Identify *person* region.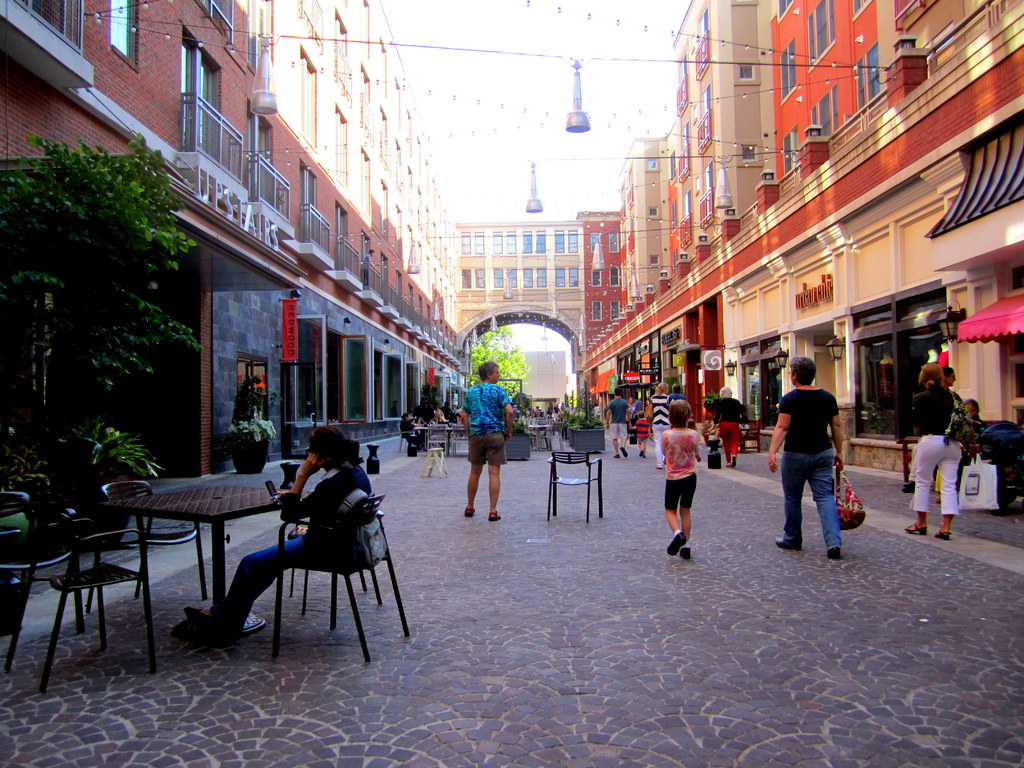
Region: 662, 420, 720, 561.
